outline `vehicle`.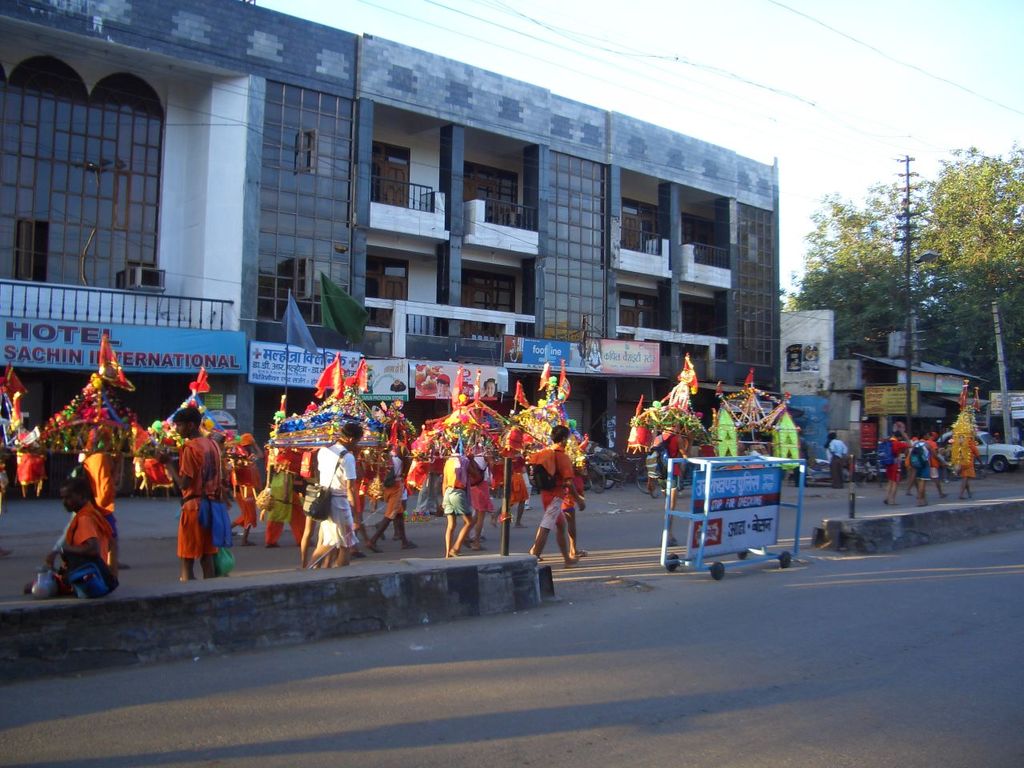
Outline: box=[938, 426, 1023, 471].
